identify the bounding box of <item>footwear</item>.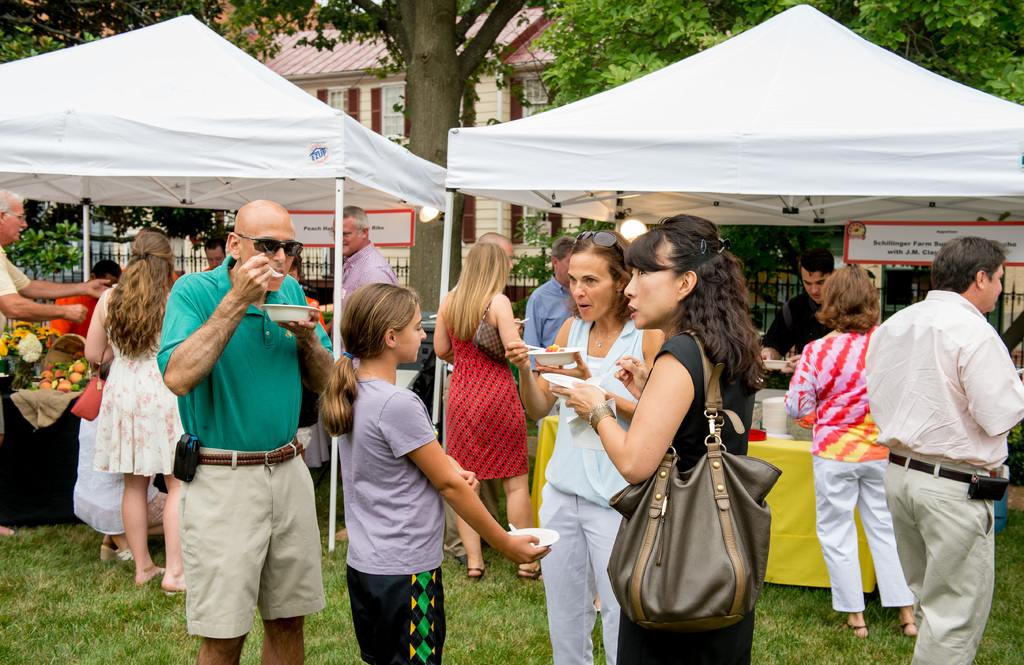
161:589:187:599.
